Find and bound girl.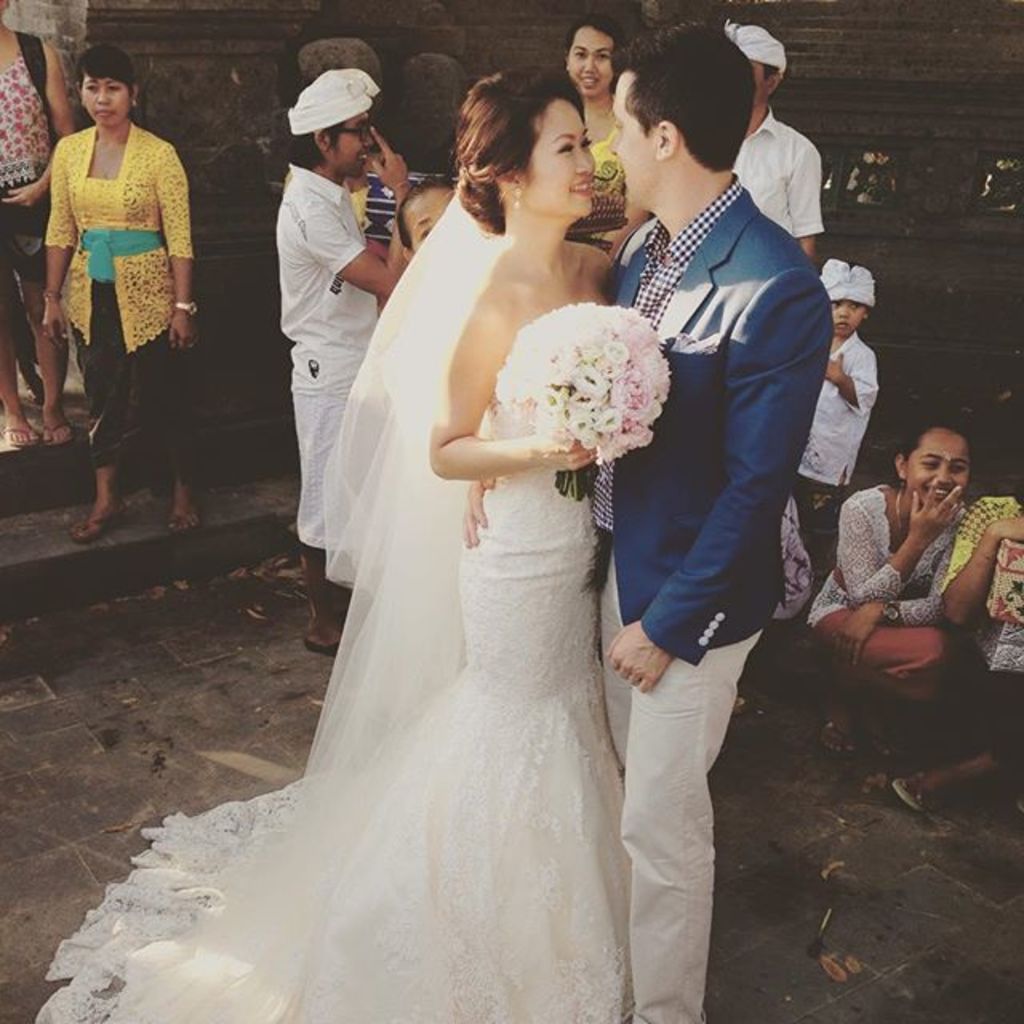
Bound: crop(32, 59, 622, 1022).
